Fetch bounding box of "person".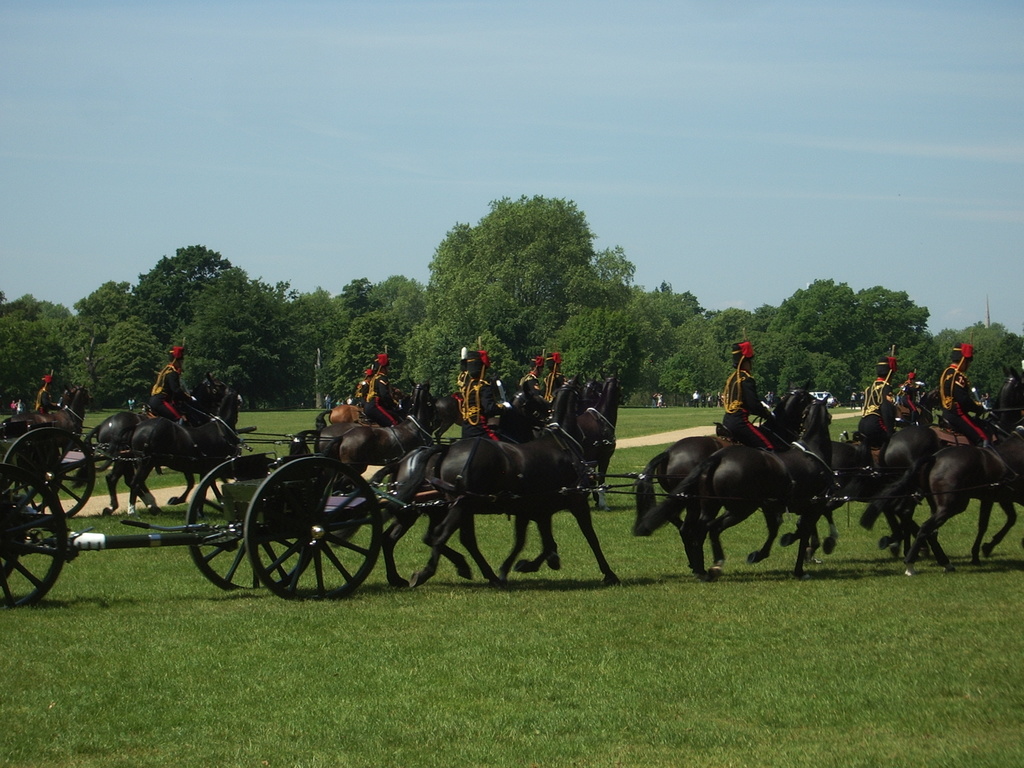
Bbox: crop(861, 352, 899, 458).
